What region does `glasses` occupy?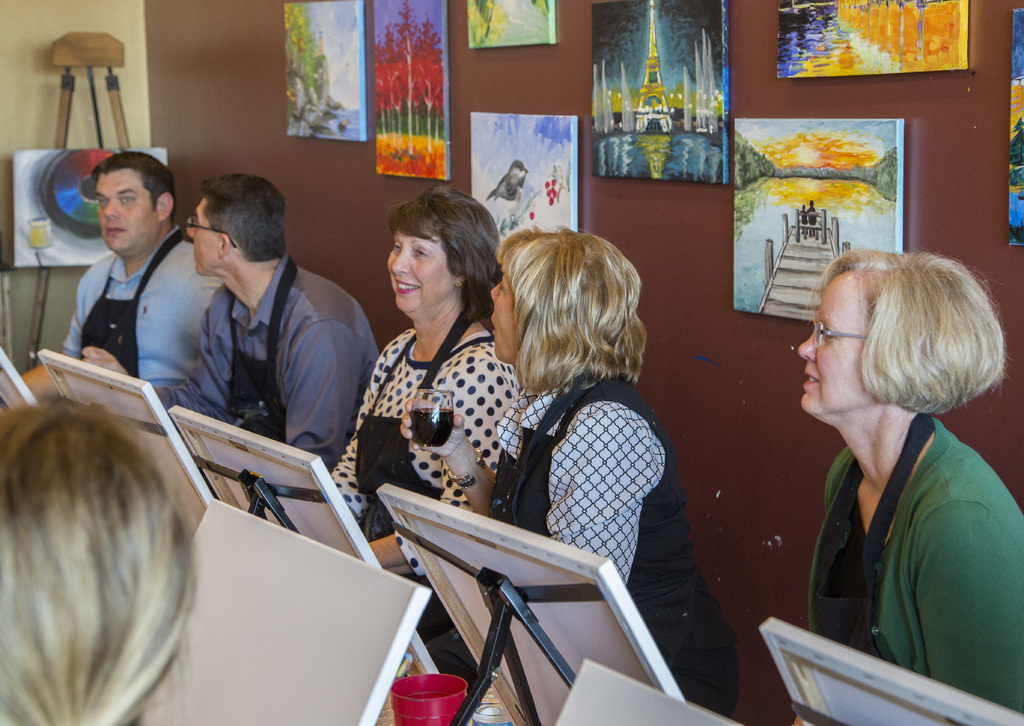
182:215:237:250.
